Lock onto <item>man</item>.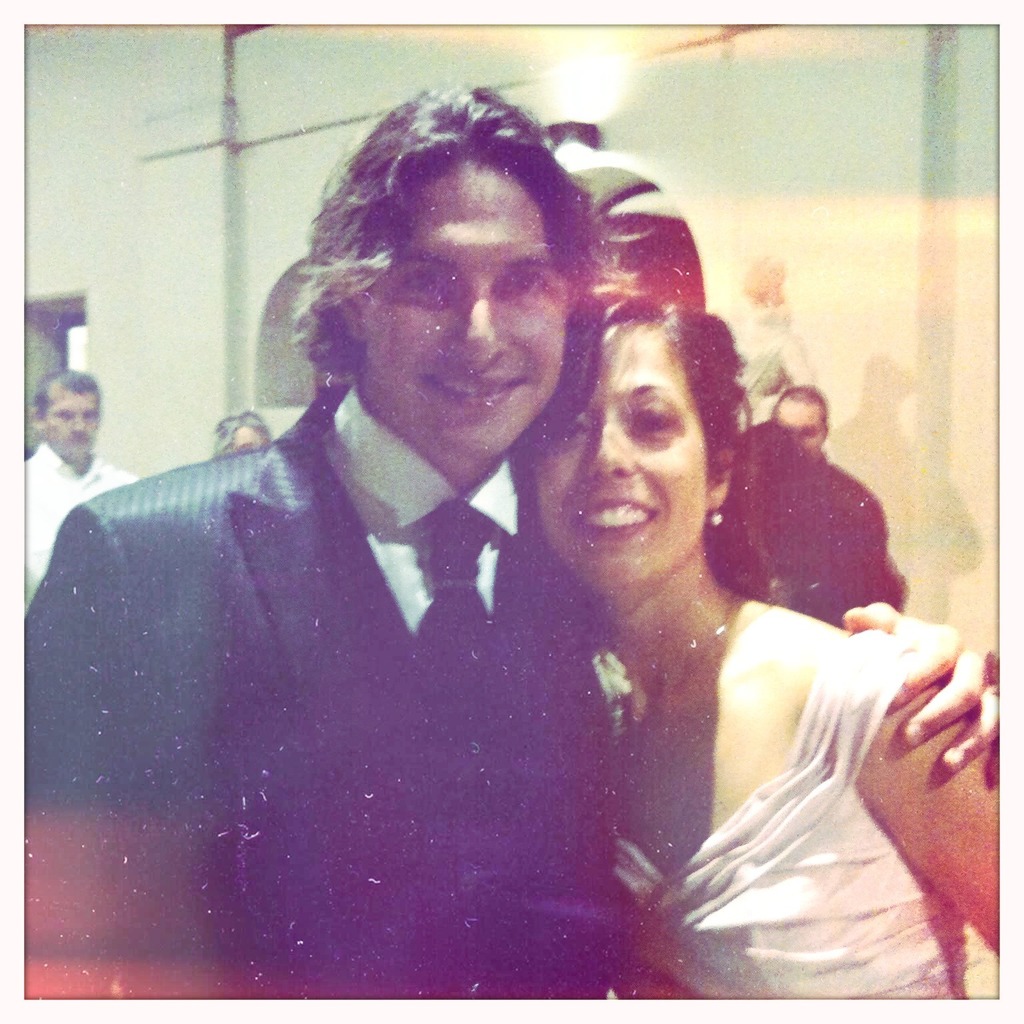
Locked: (36, 118, 851, 998).
